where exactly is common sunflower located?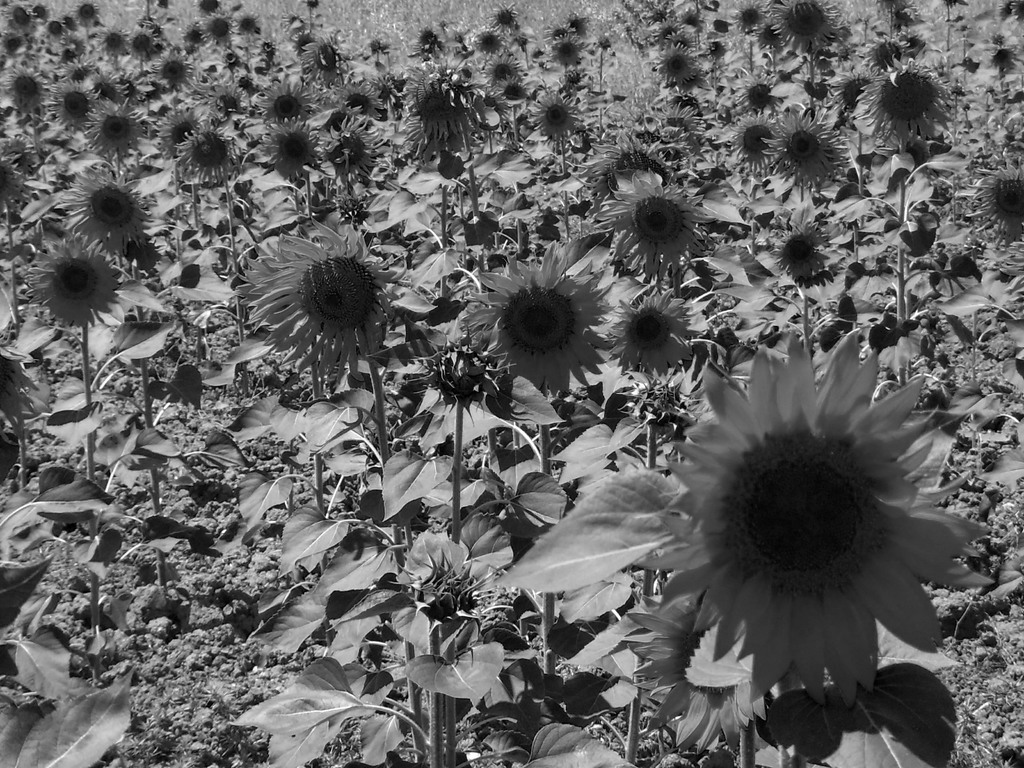
Its bounding box is box=[255, 79, 308, 126].
